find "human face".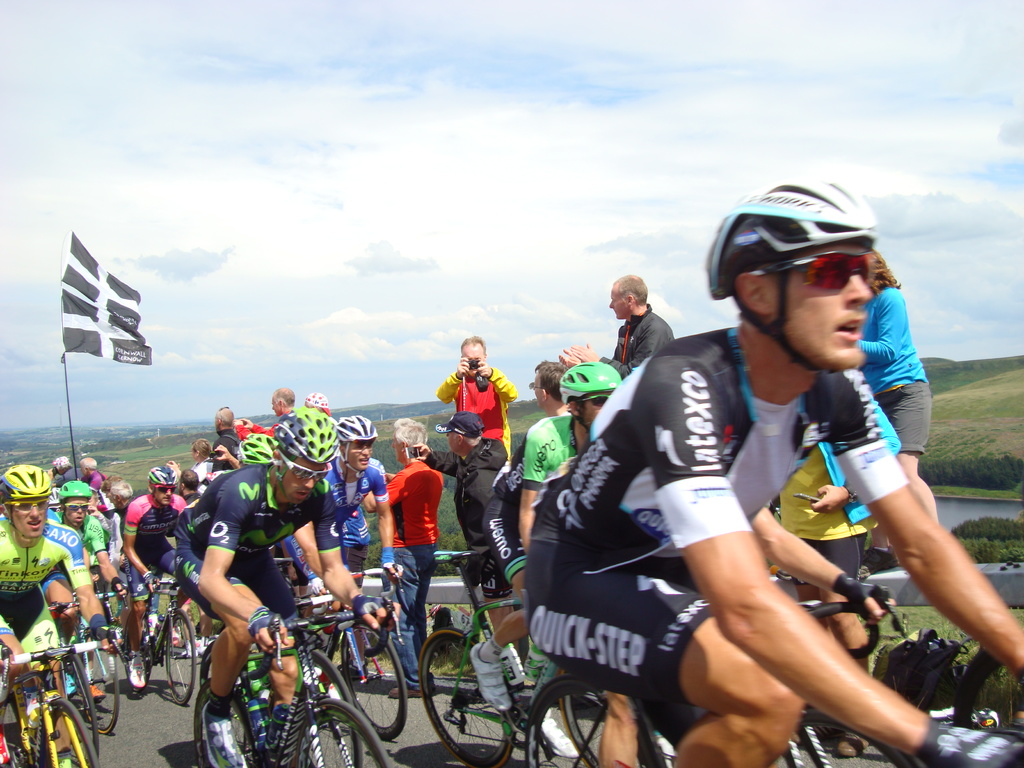
<region>779, 245, 870, 369</region>.
